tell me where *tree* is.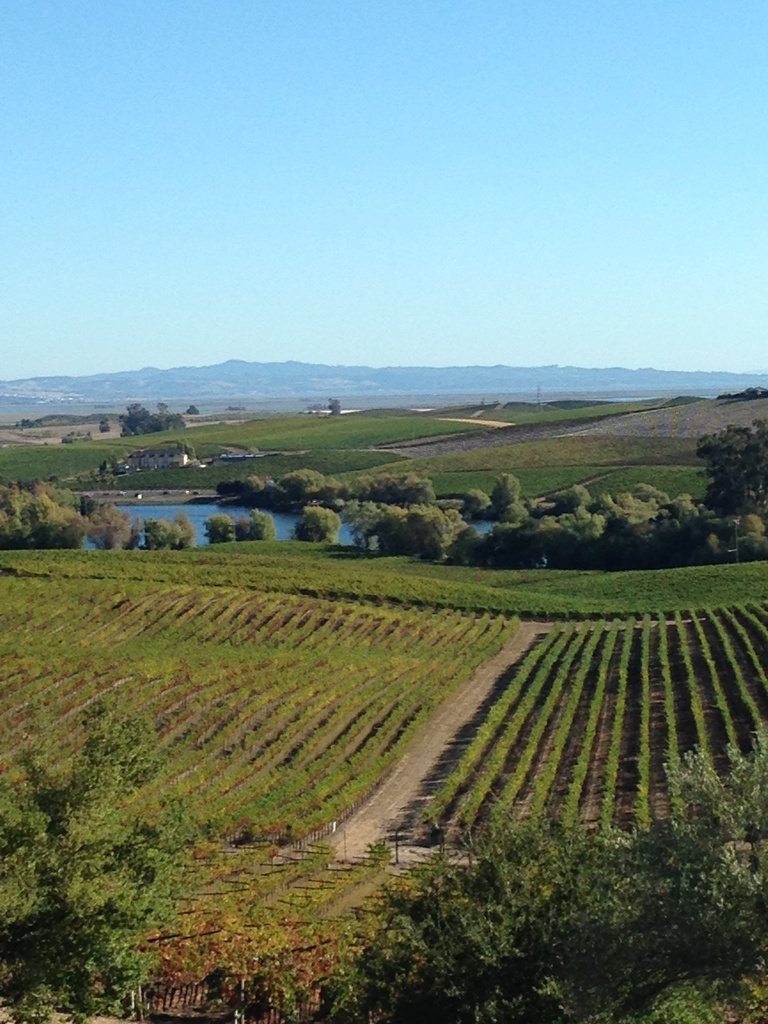
*tree* is at 322:397:343:420.
